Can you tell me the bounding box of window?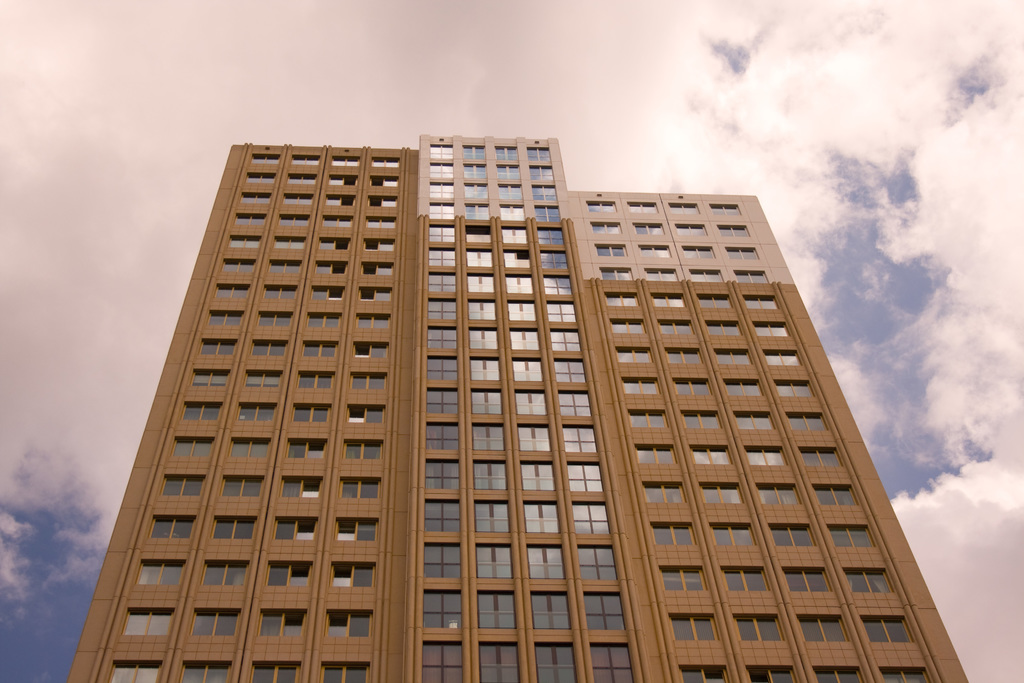
335, 477, 379, 502.
